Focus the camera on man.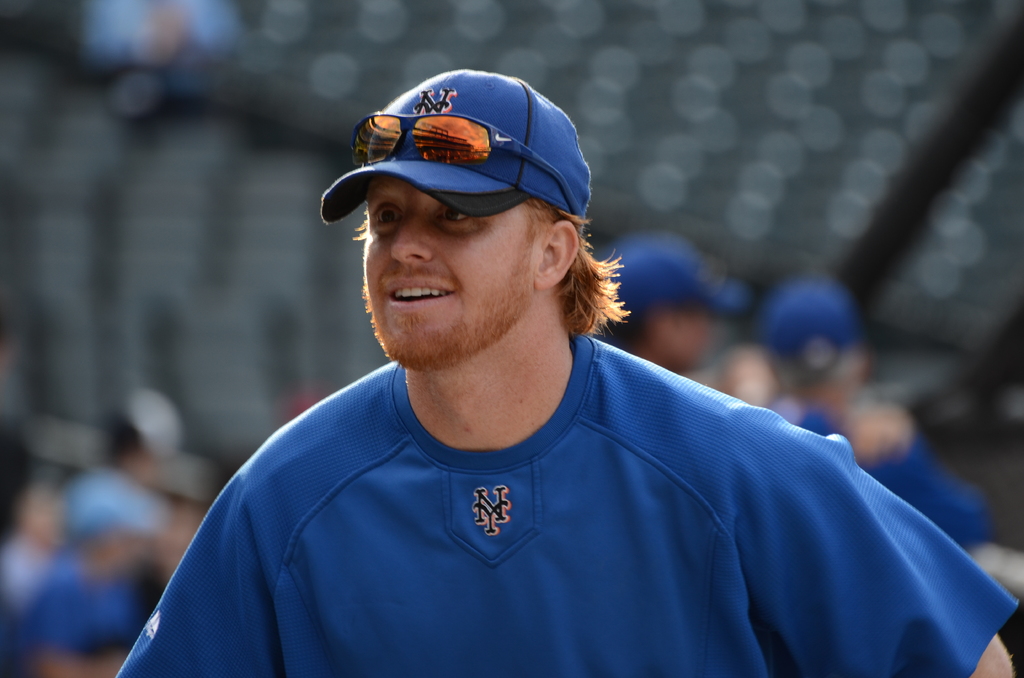
Focus region: locate(115, 68, 1022, 677).
